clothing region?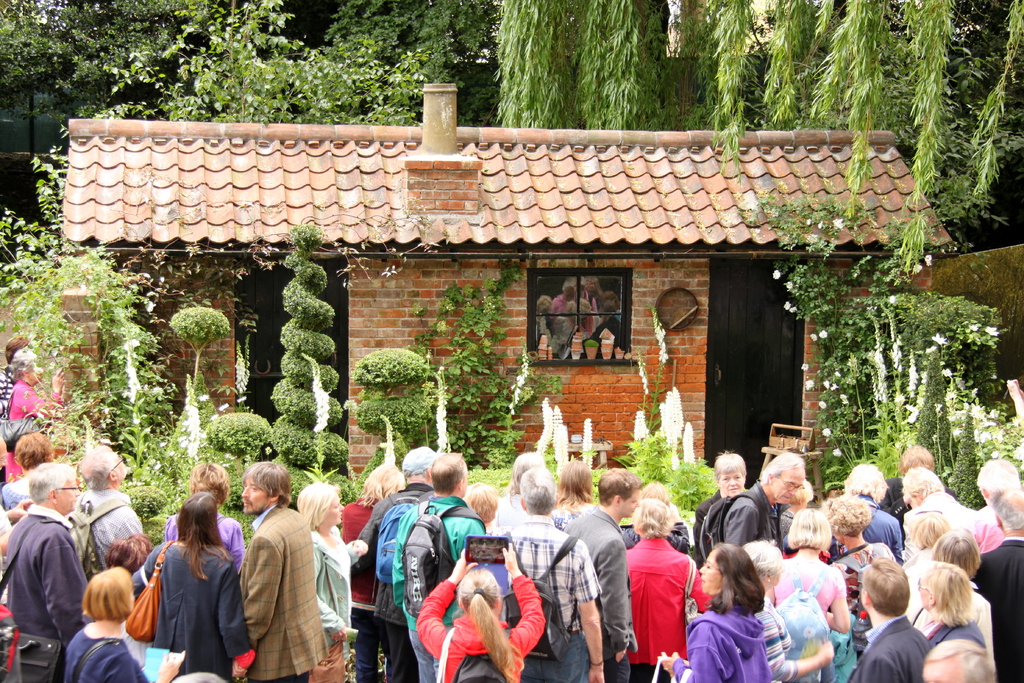
164/510/248/570
